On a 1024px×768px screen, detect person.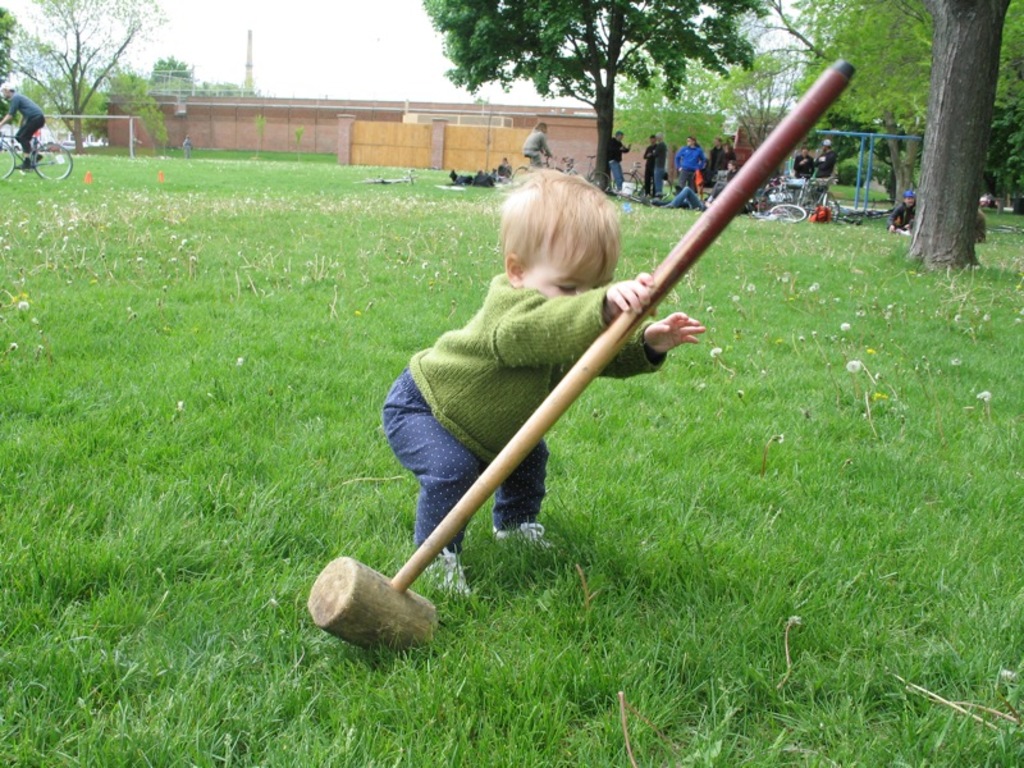
box(818, 142, 841, 189).
